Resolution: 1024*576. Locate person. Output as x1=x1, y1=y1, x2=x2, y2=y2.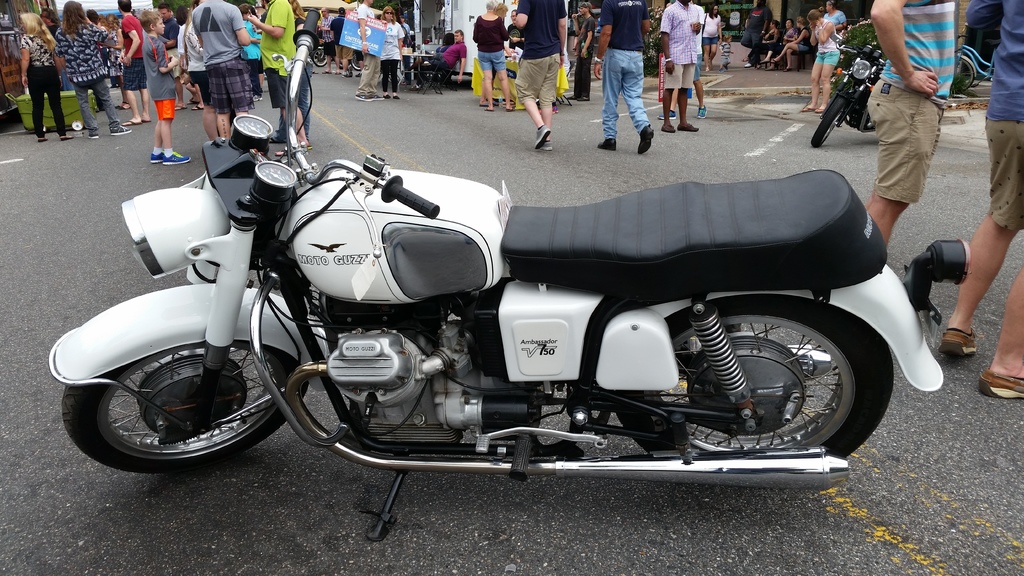
x1=51, y1=0, x2=126, y2=135.
